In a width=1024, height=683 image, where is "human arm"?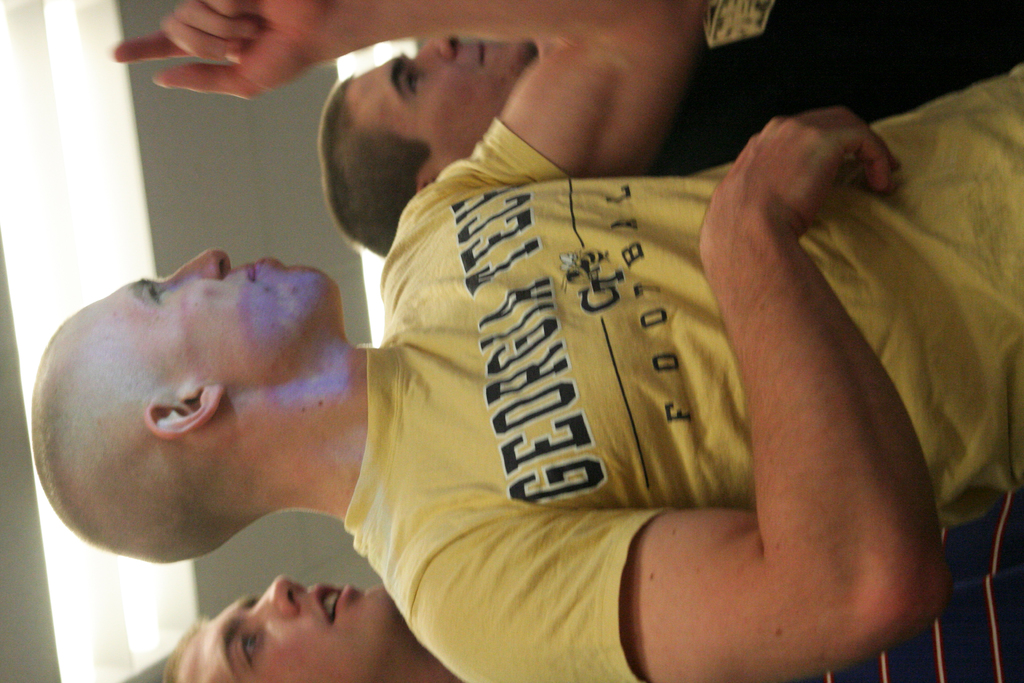
[114,0,707,189].
